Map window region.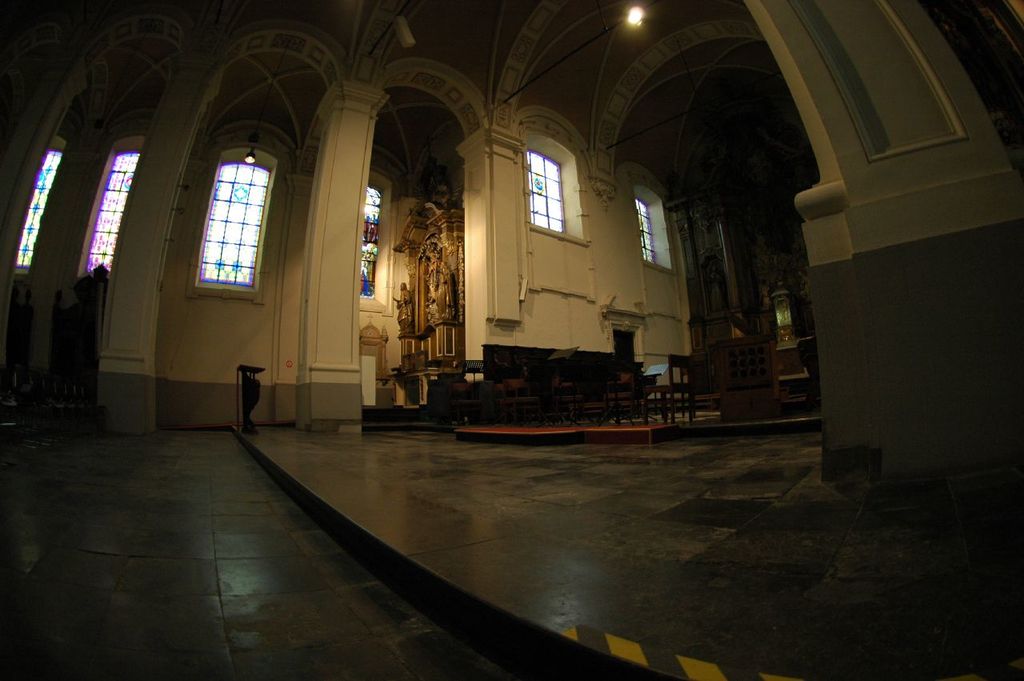
Mapped to x1=522, y1=147, x2=566, y2=228.
